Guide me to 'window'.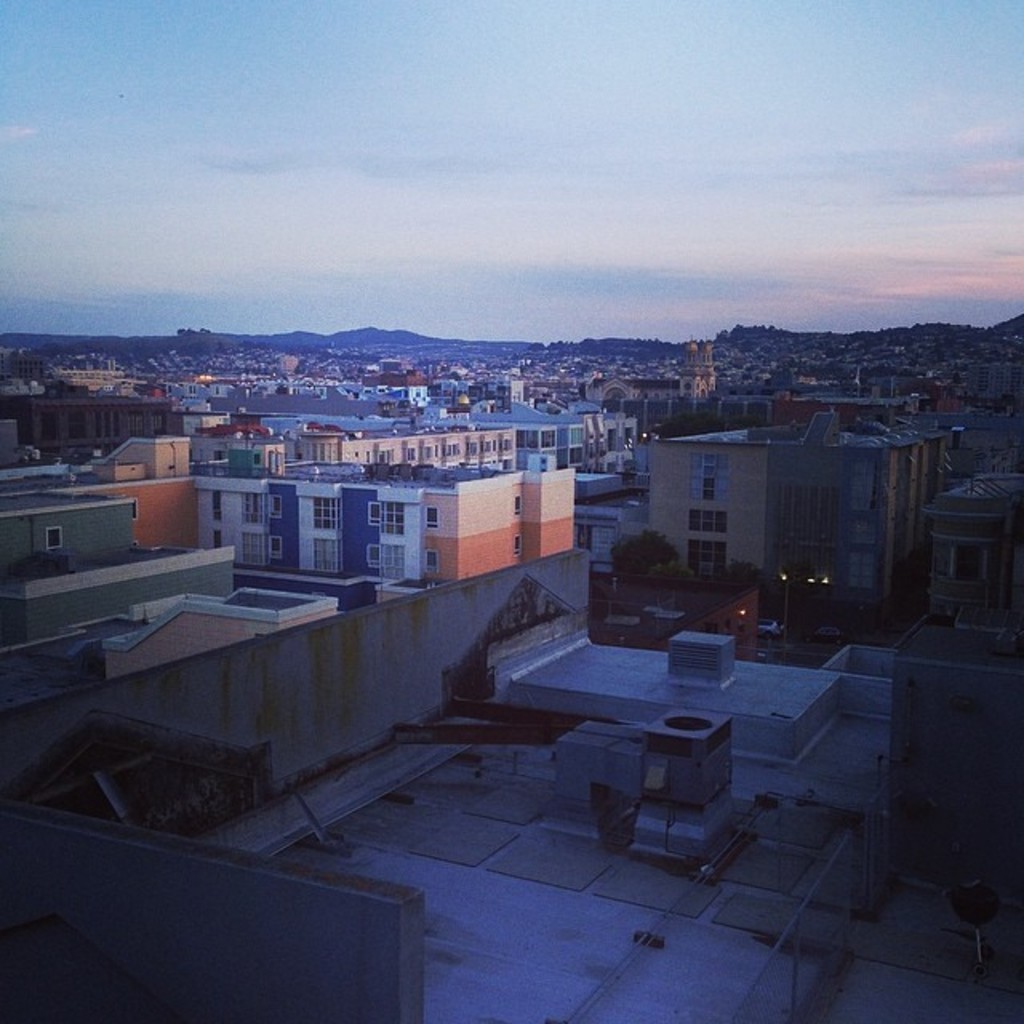
Guidance: bbox=(430, 542, 440, 576).
